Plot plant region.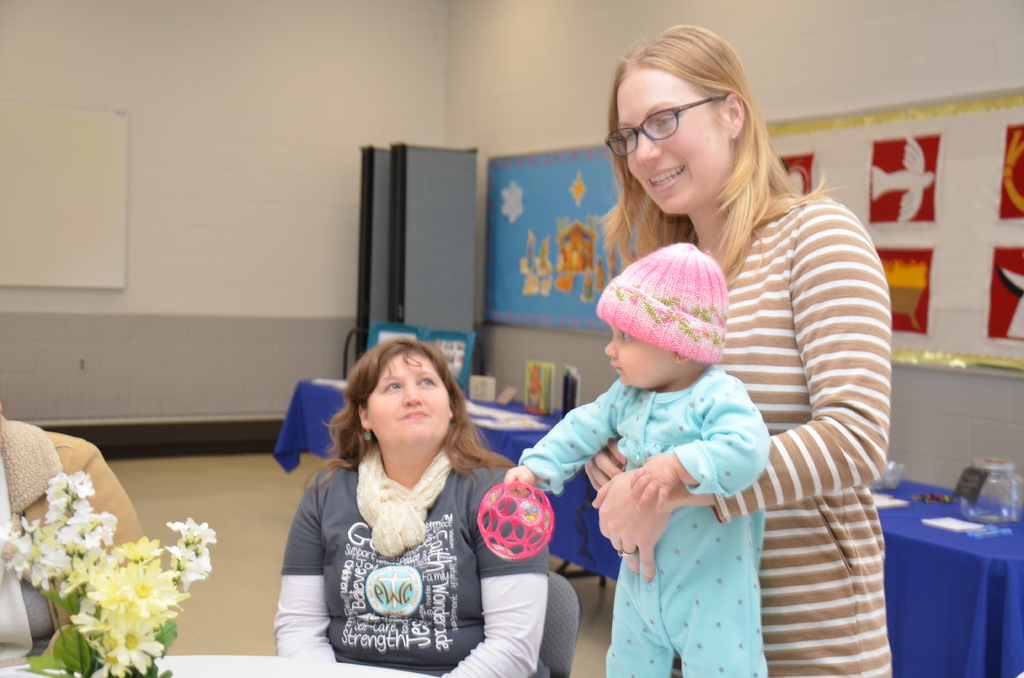
Plotted at locate(28, 446, 213, 666).
